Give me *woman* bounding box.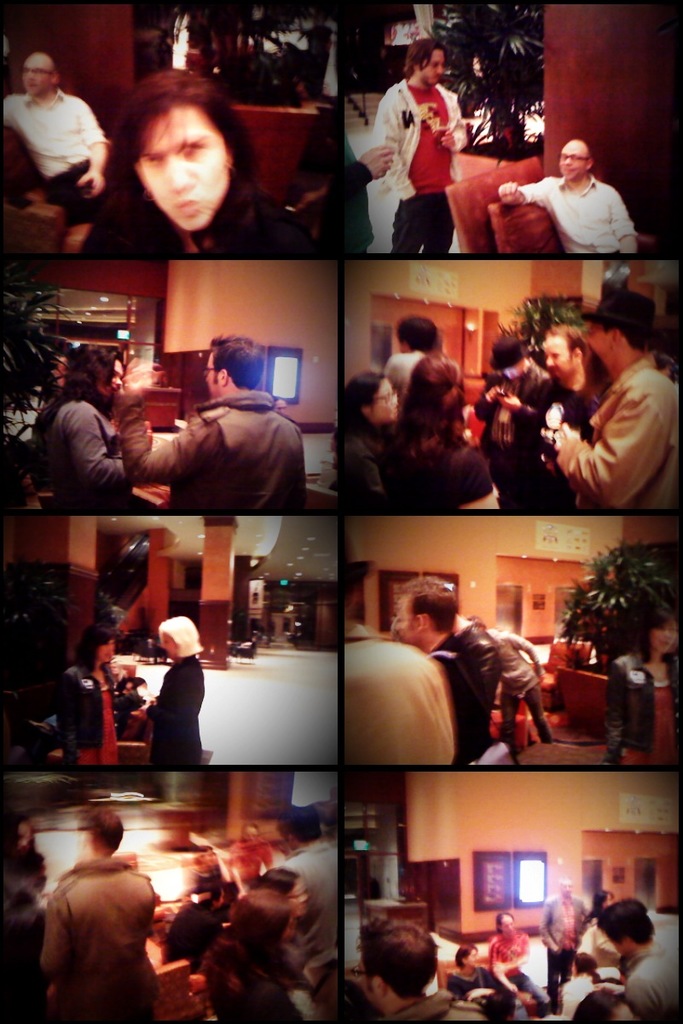
rect(51, 625, 117, 780).
